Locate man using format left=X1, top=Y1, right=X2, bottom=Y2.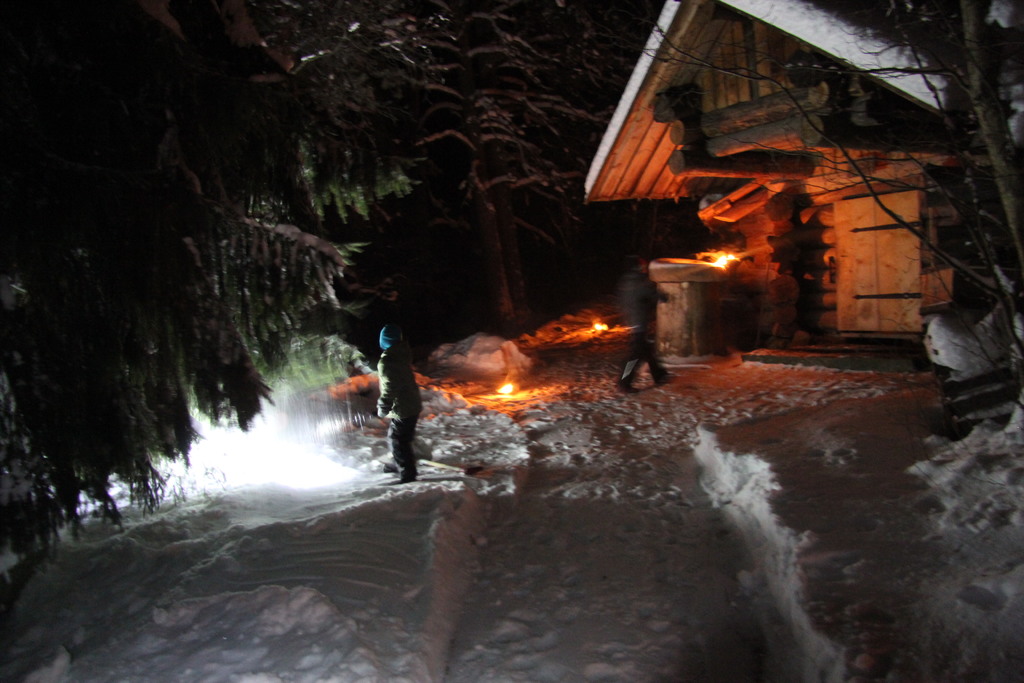
left=616, top=254, right=673, bottom=397.
